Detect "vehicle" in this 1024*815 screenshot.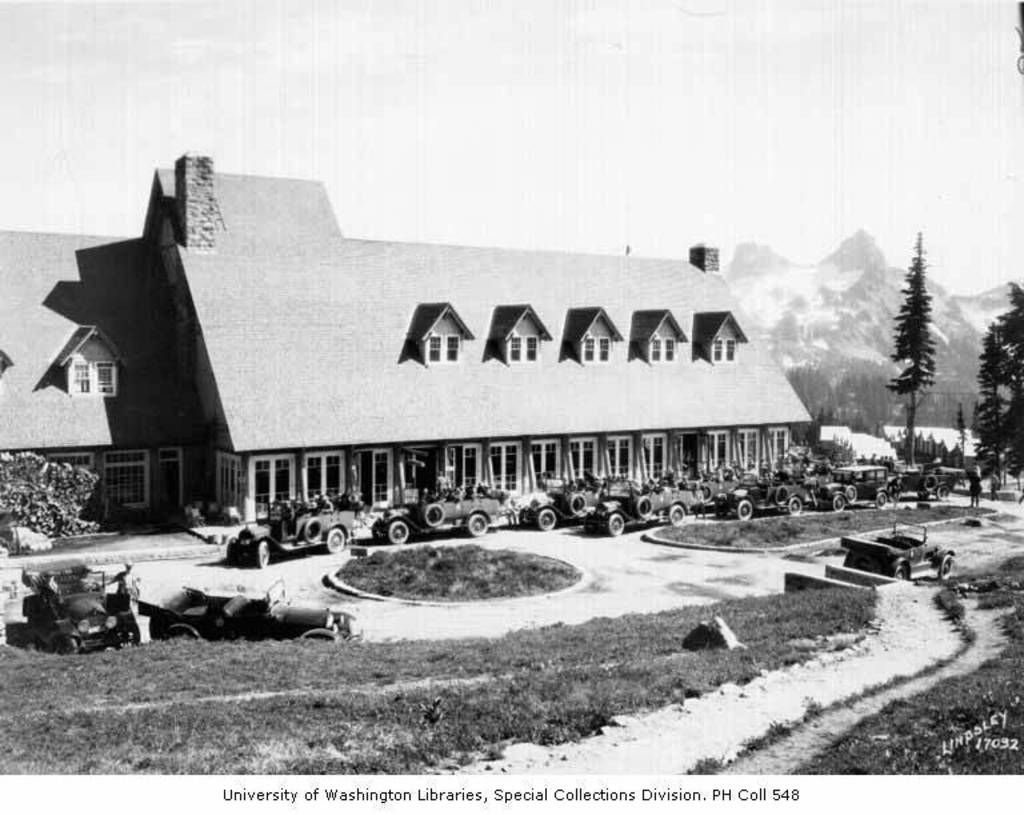
Detection: [left=227, top=502, right=355, bottom=570].
